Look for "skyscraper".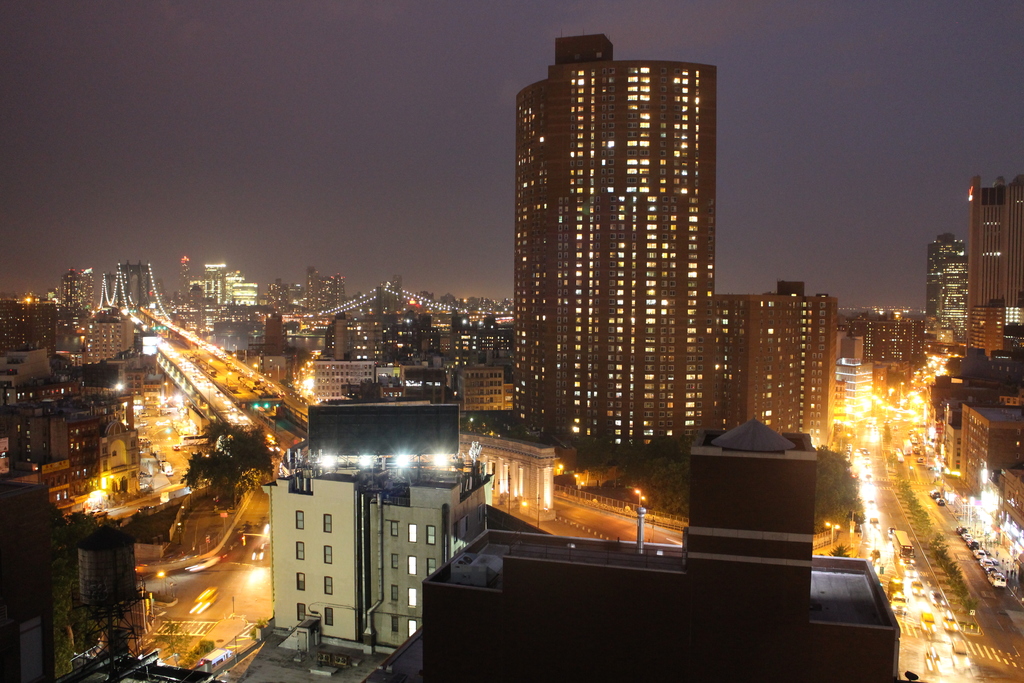
Found: pyautogui.locateOnScreen(719, 293, 834, 450).
